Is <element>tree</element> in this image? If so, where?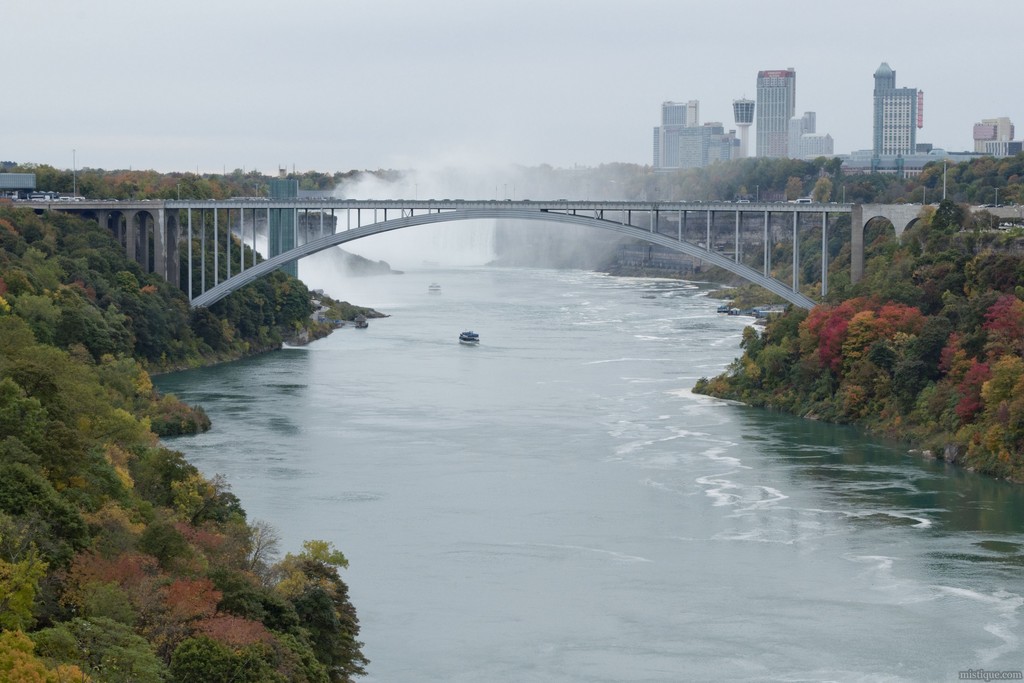
Yes, at (left=149, top=389, right=216, bottom=439).
